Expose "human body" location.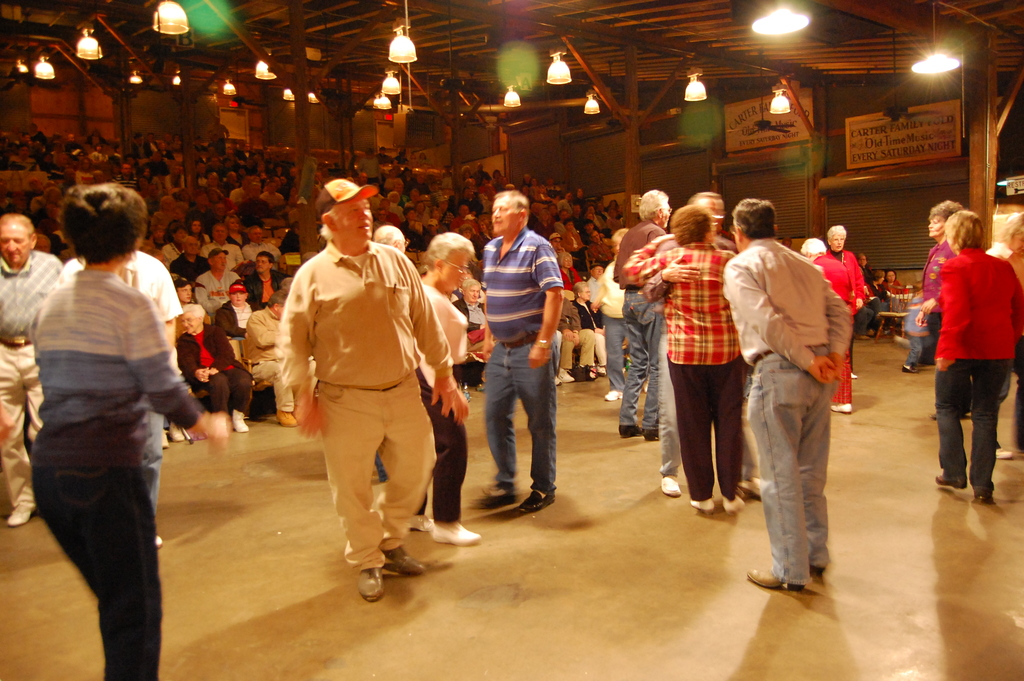
Exposed at (287, 163, 305, 177).
